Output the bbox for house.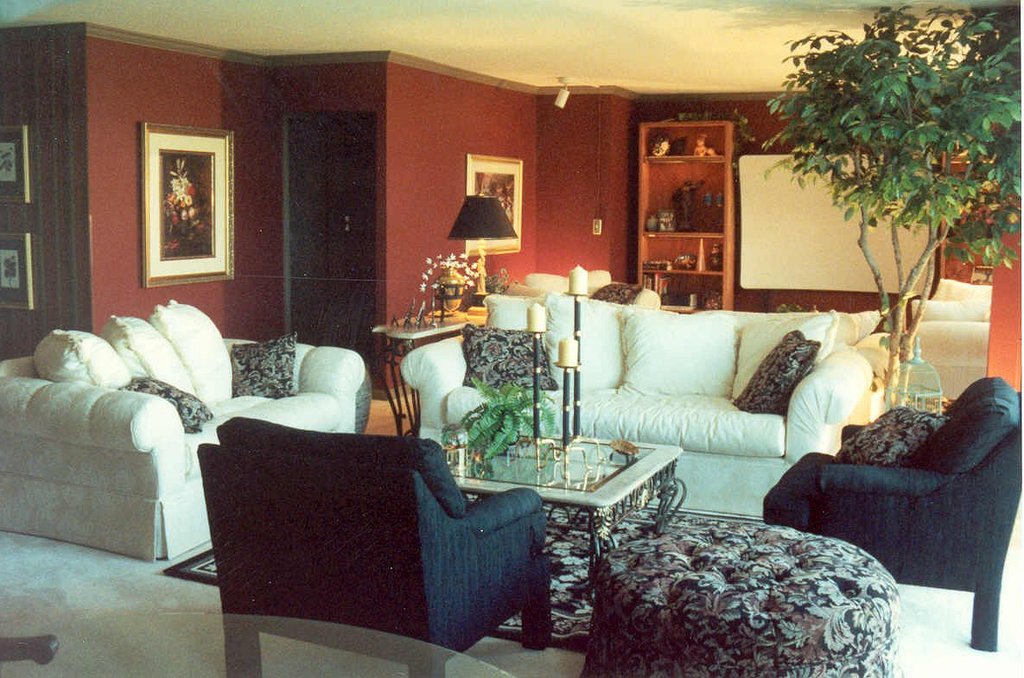
Rect(0, 0, 1023, 677).
